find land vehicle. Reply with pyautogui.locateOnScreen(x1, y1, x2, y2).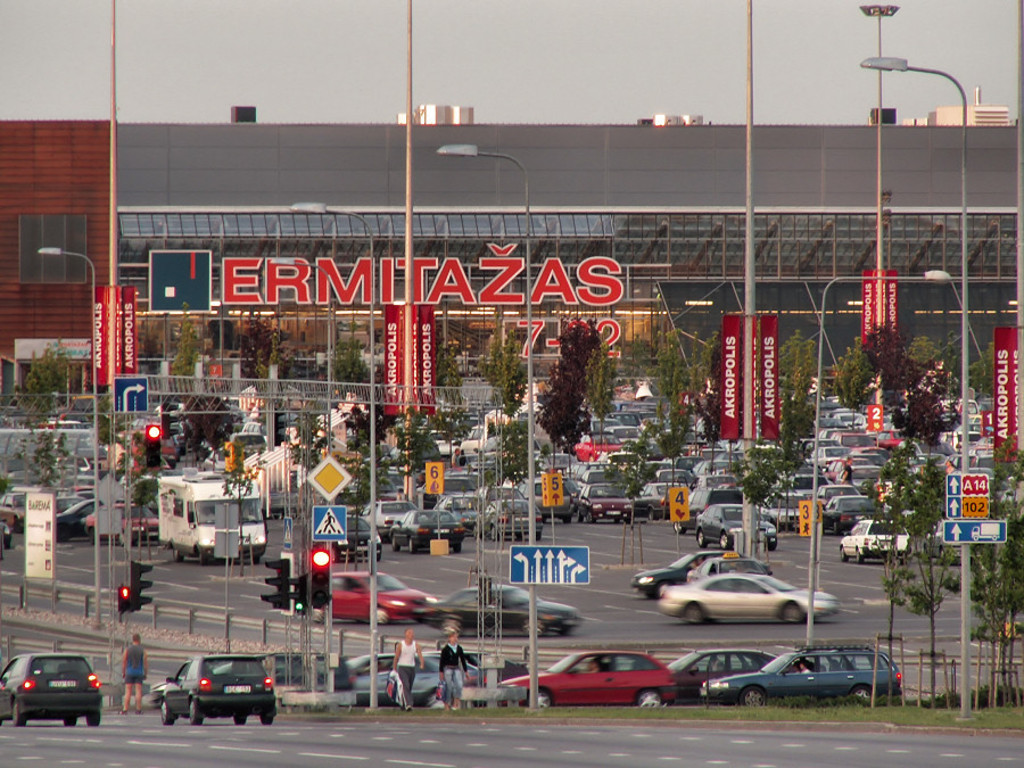
pyautogui.locateOnScreen(347, 649, 453, 705).
